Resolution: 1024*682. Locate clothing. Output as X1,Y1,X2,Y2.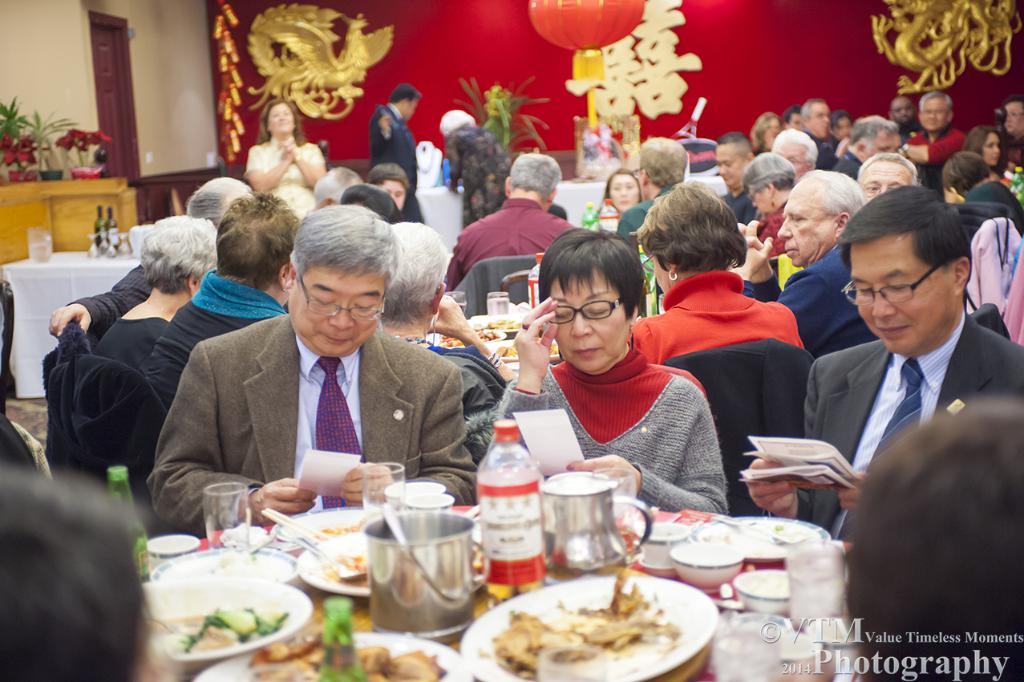
793,315,1023,546.
